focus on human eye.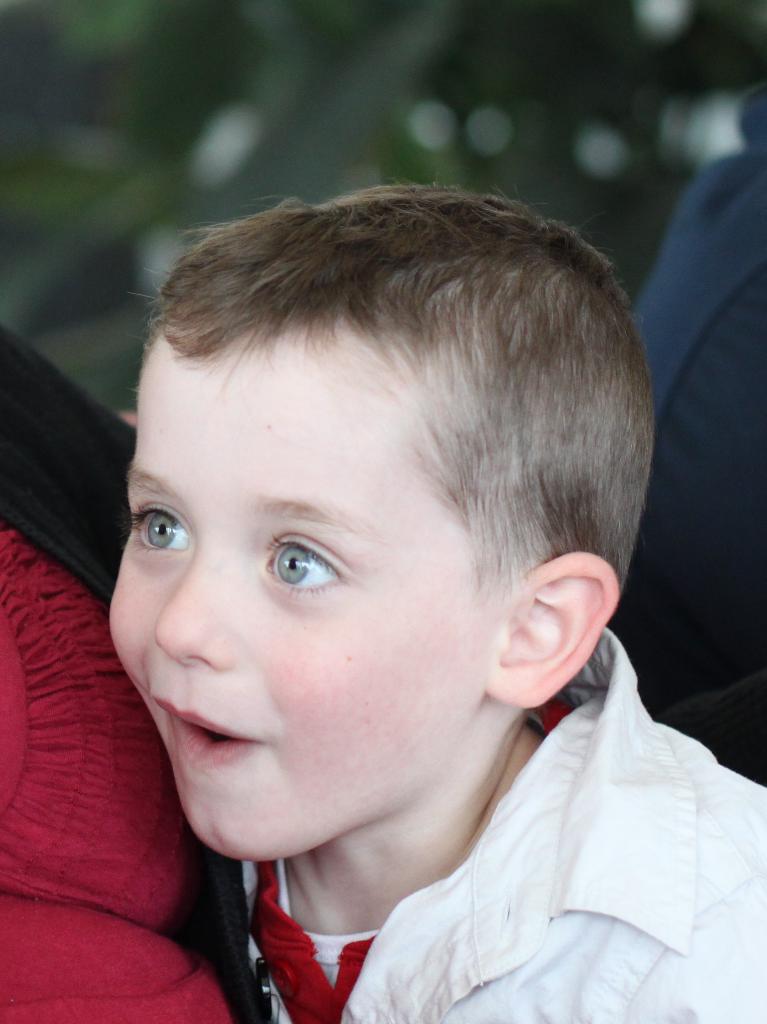
Focused at 266, 518, 346, 604.
